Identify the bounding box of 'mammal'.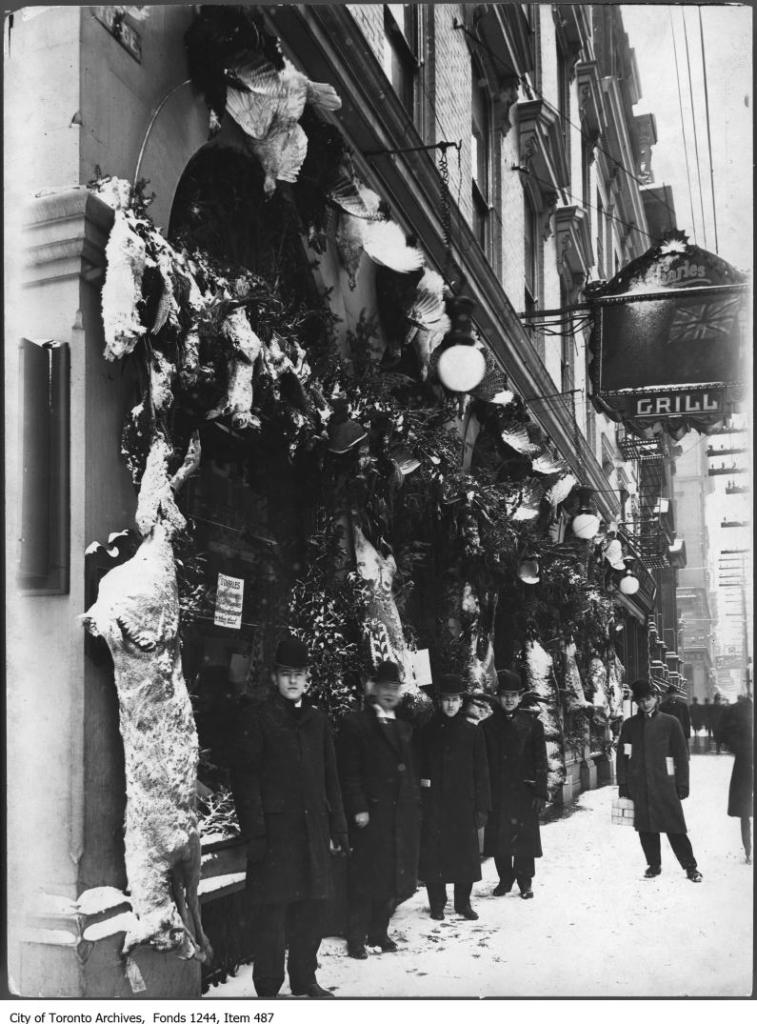
x1=409, y1=668, x2=495, y2=919.
